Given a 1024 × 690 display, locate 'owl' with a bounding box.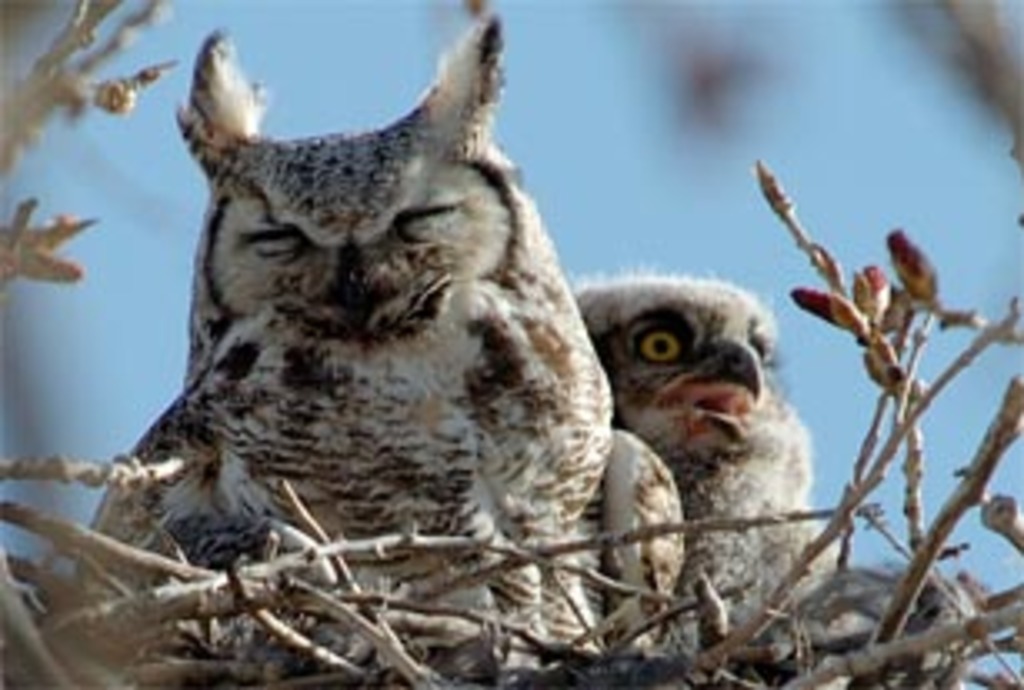
Located: 567 260 844 673.
